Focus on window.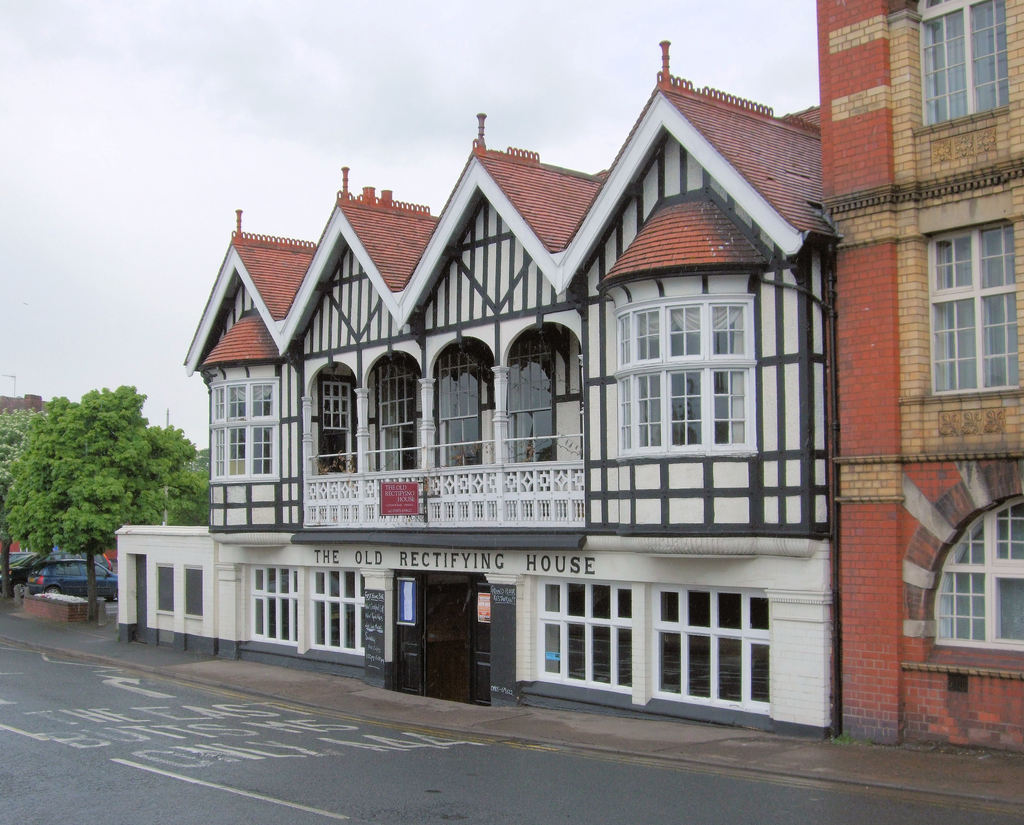
Focused at Rect(924, 228, 1019, 405).
